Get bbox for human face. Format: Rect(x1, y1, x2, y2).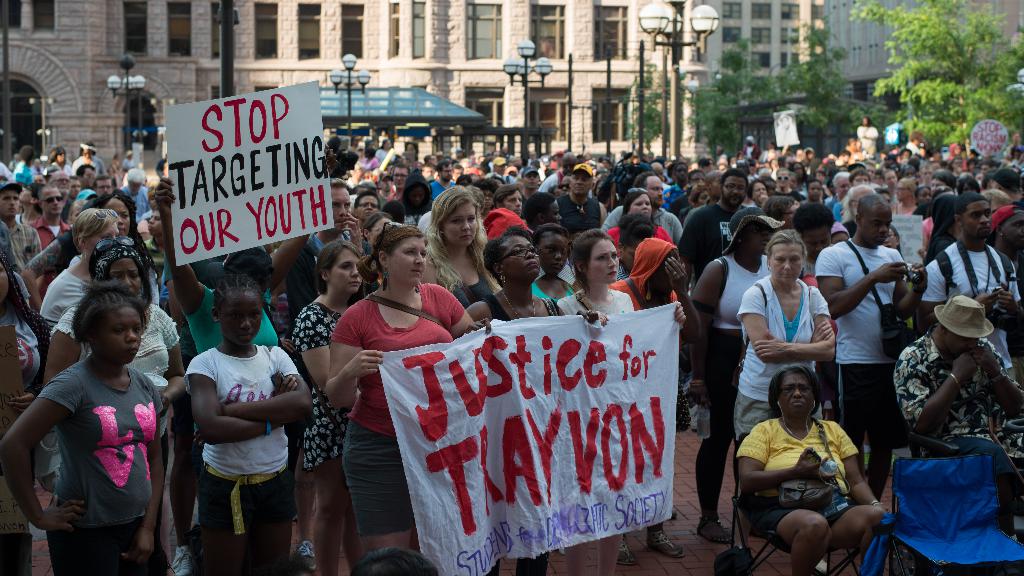
Rect(802, 223, 832, 254).
